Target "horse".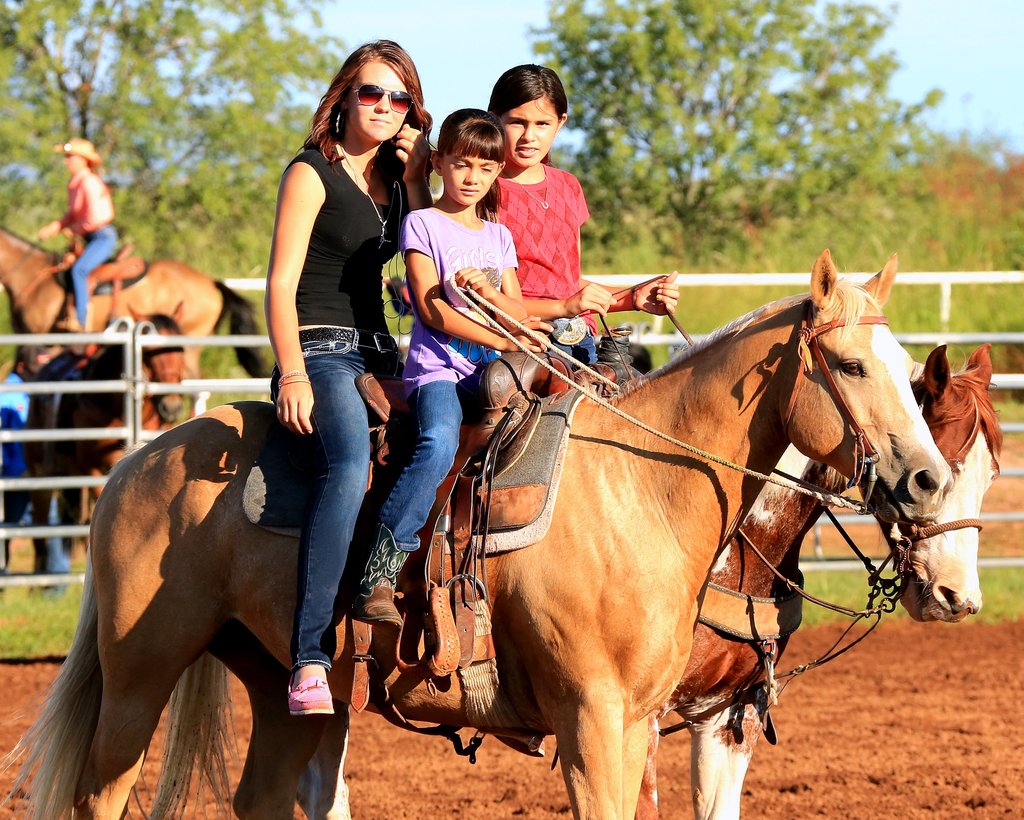
Target region: 0/226/279/430.
